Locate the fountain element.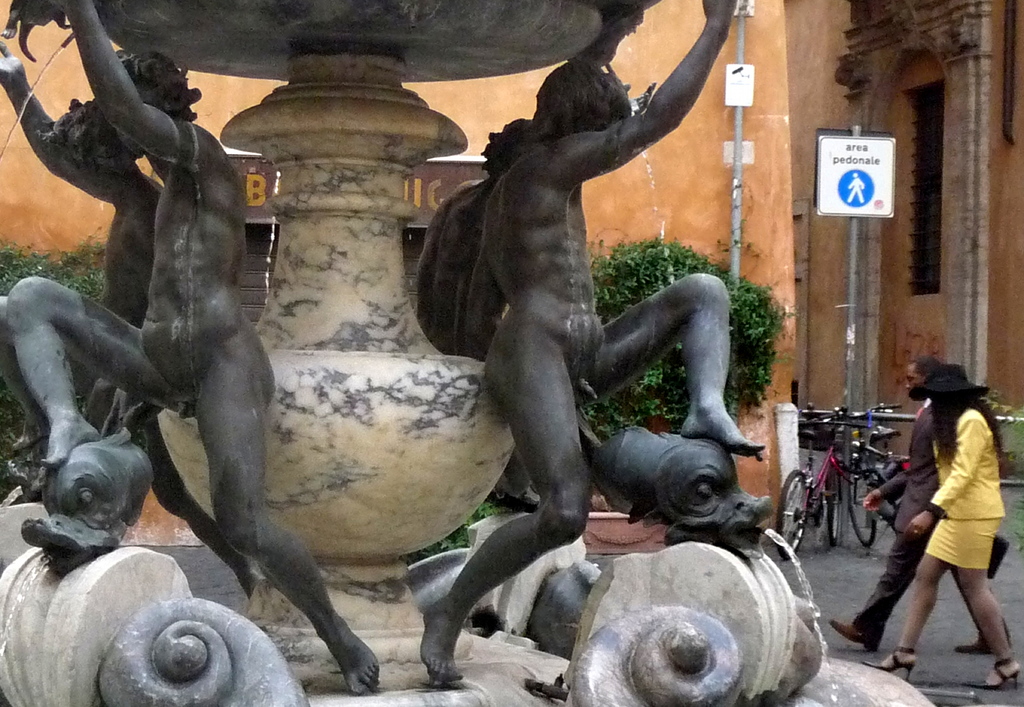
Element bbox: (0, 0, 904, 706).
